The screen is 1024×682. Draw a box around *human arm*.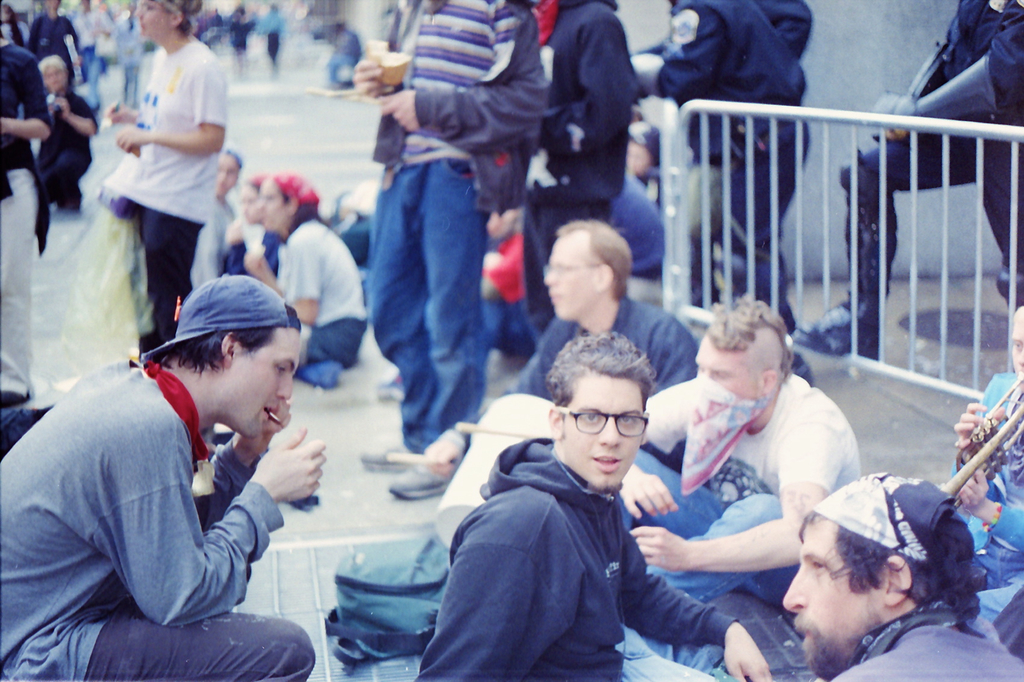
box=[630, 427, 842, 580].
